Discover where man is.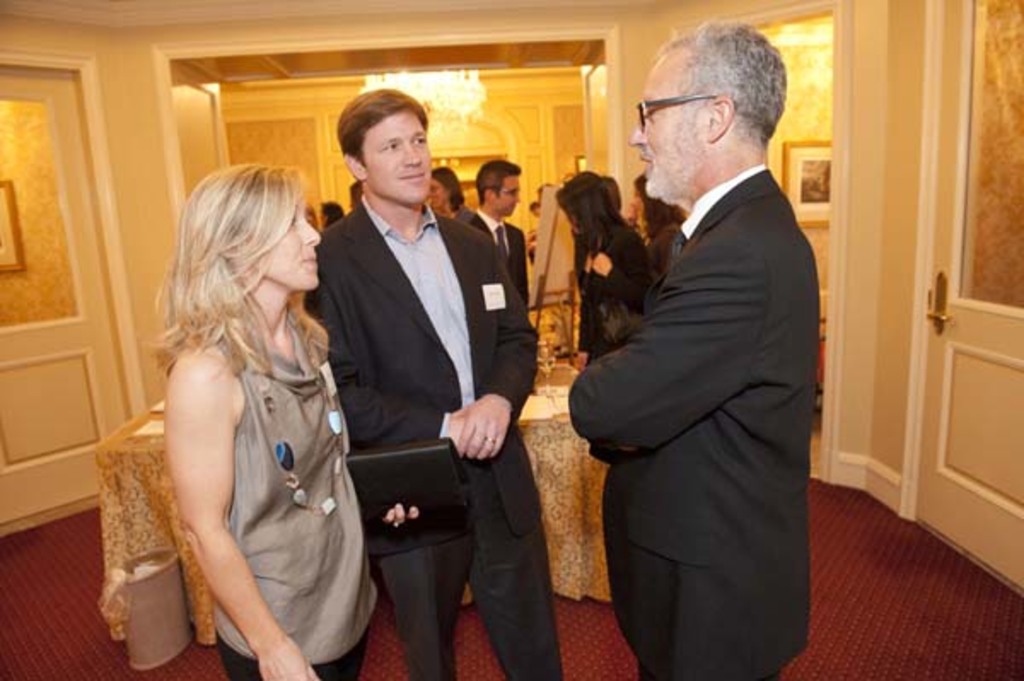
Discovered at (x1=464, y1=162, x2=531, y2=307).
